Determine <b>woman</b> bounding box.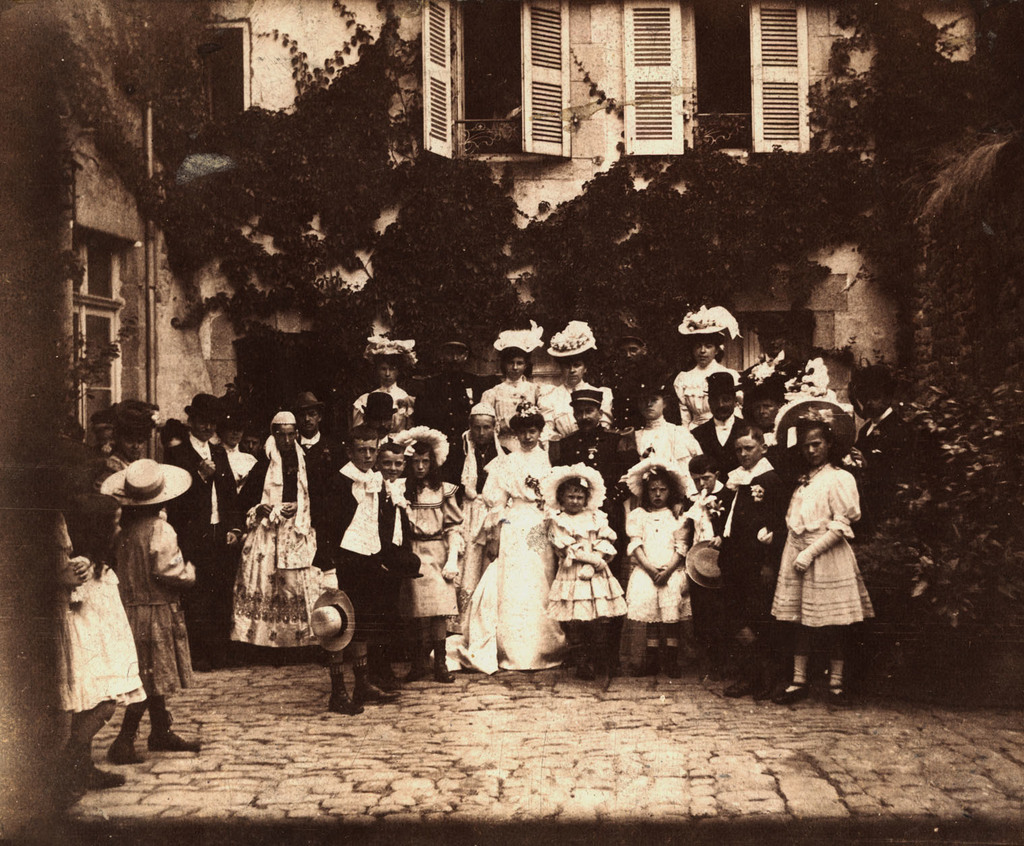
Determined: x1=224, y1=408, x2=332, y2=654.
